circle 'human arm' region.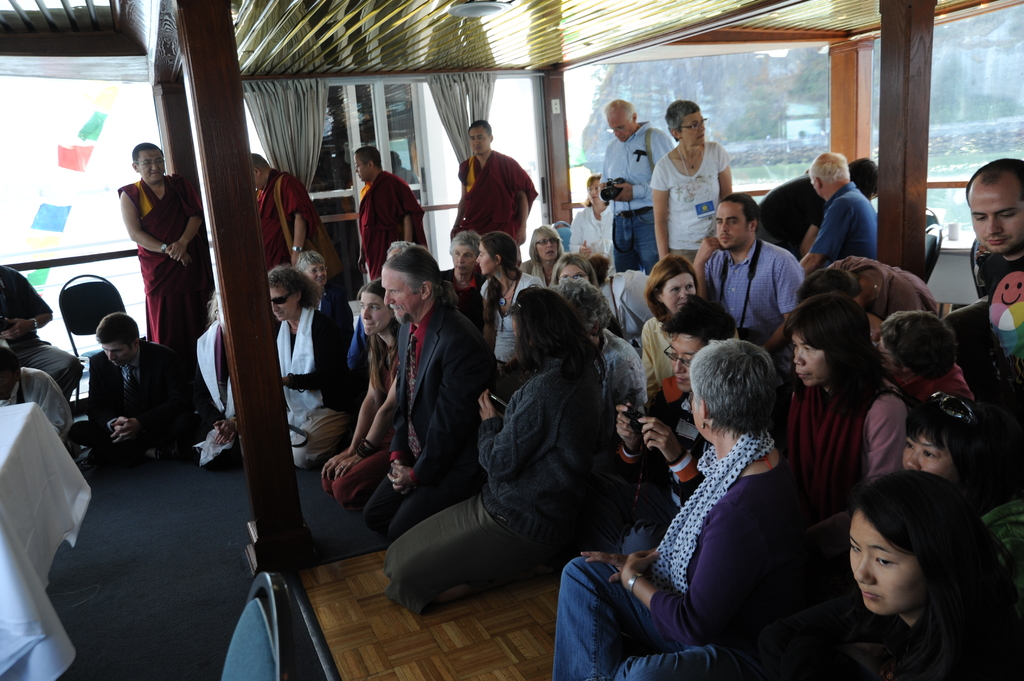
Region: bbox=[646, 156, 675, 261].
